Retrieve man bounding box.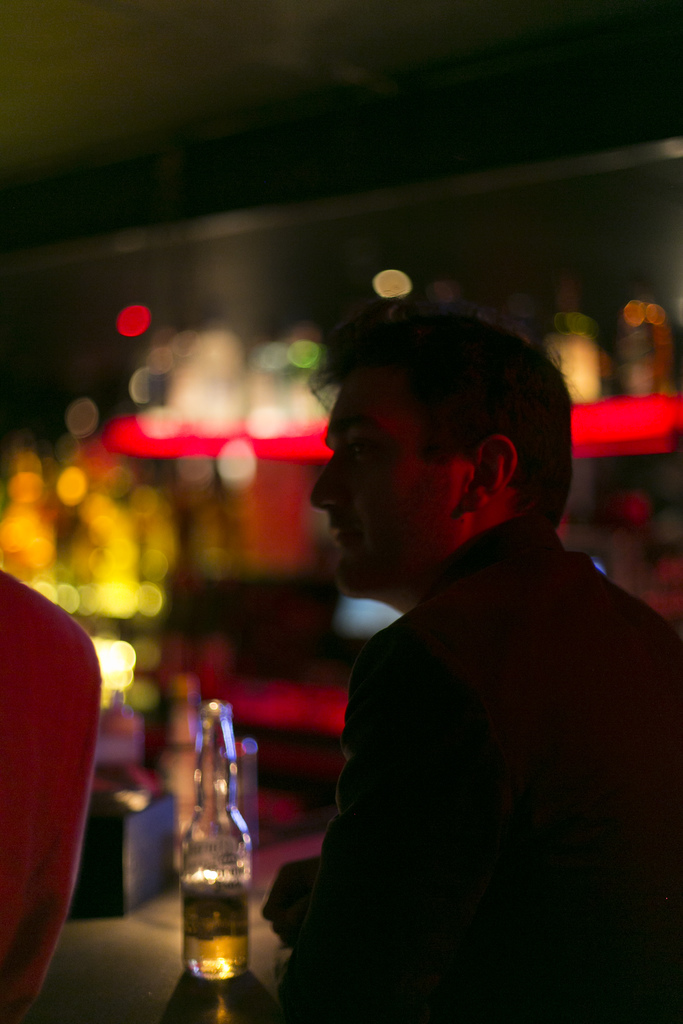
Bounding box: bbox(220, 272, 664, 1023).
